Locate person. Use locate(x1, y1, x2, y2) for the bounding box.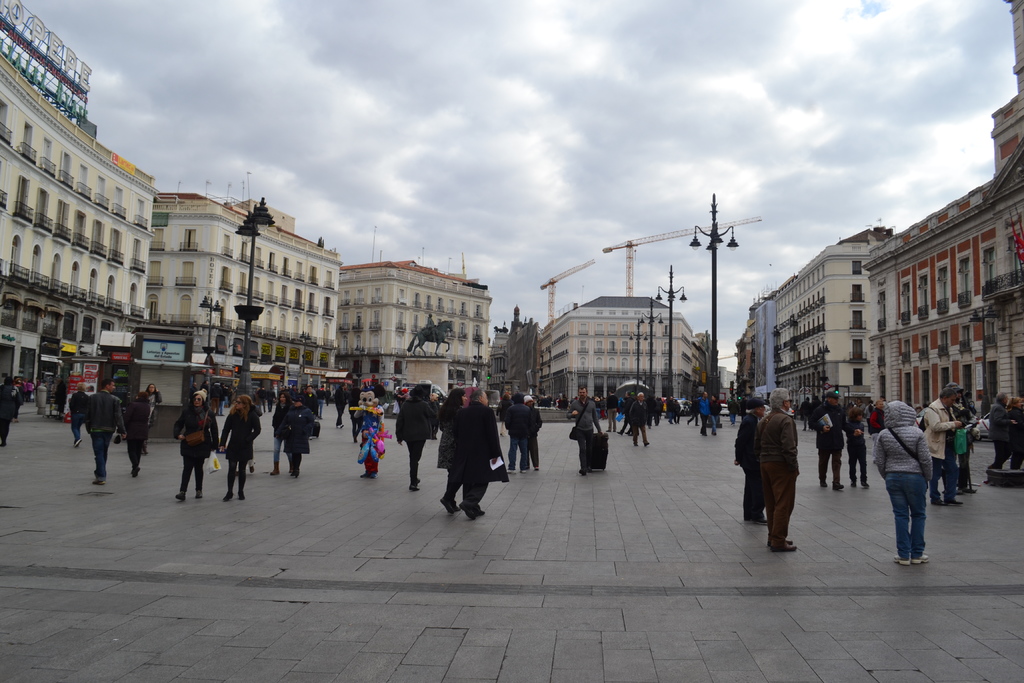
locate(991, 391, 1011, 468).
